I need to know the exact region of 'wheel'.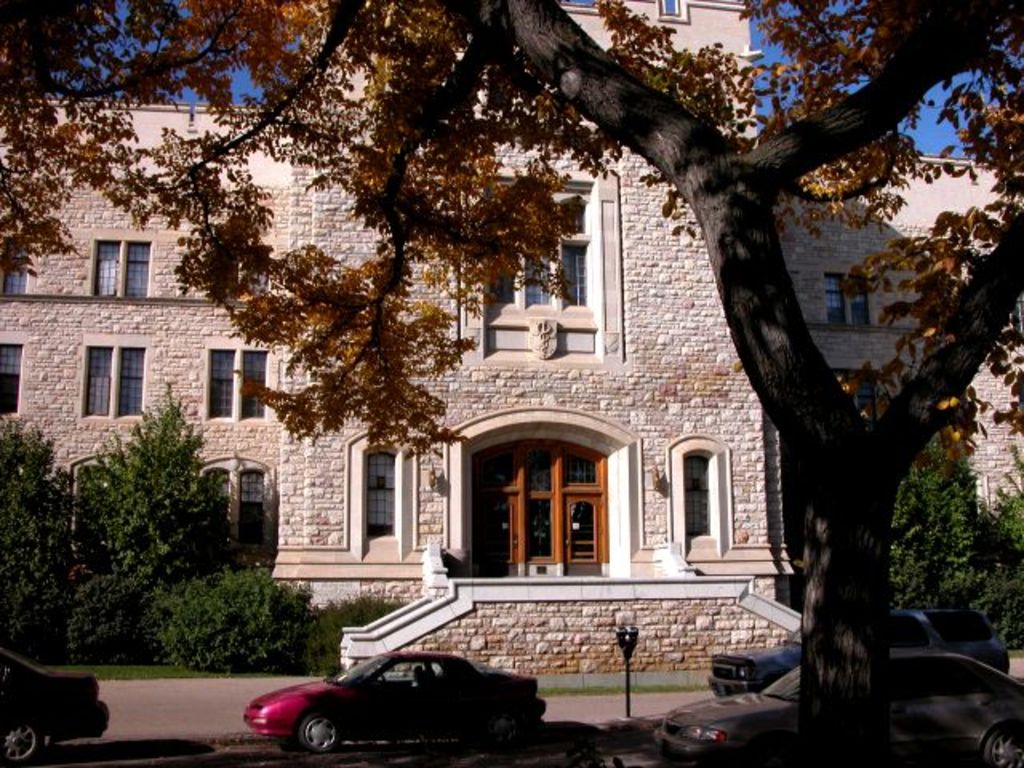
Region: 986/728/1022/766.
